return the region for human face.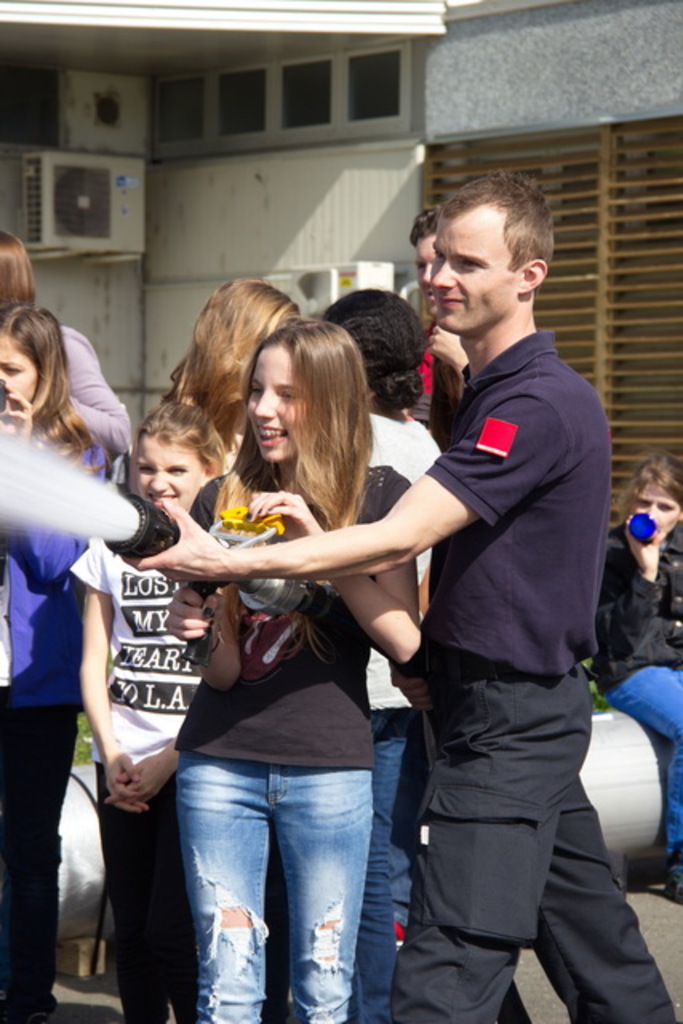
rect(0, 333, 40, 398).
